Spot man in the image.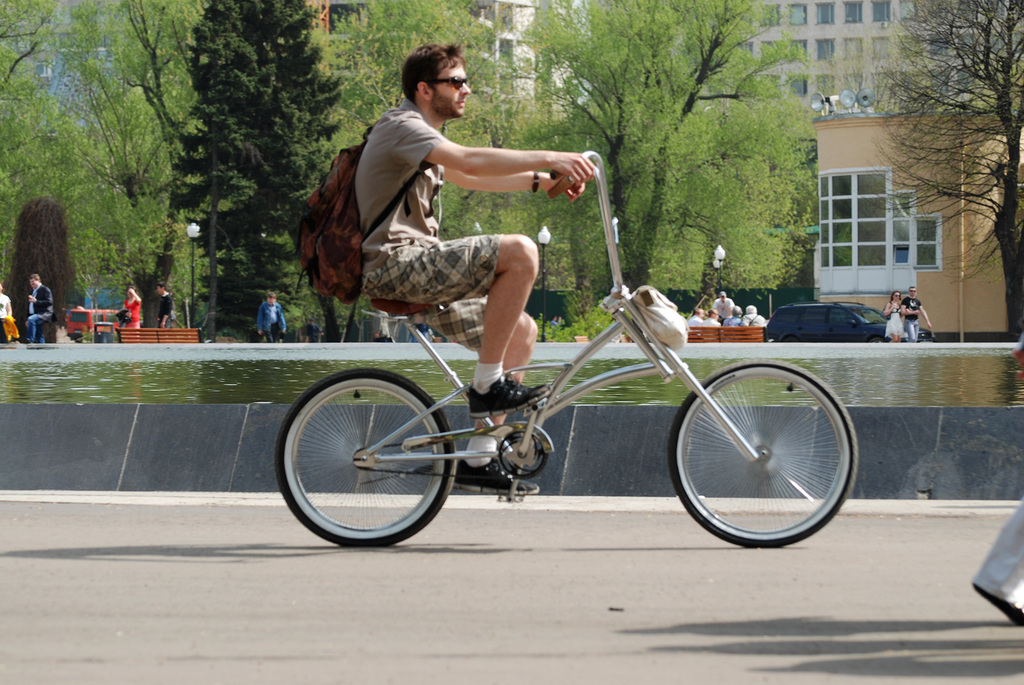
man found at [x1=22, y1=271, x2=54, y2=342].
